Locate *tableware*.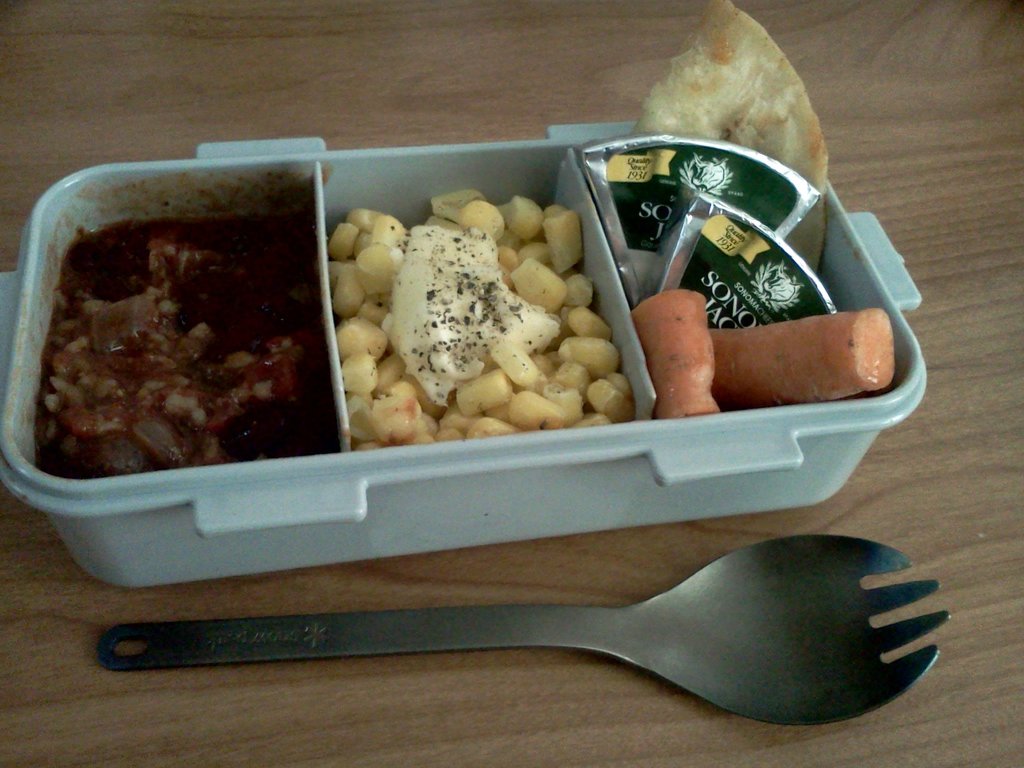
Bounding box: left=0, top=0, right=939, bottom=532.
